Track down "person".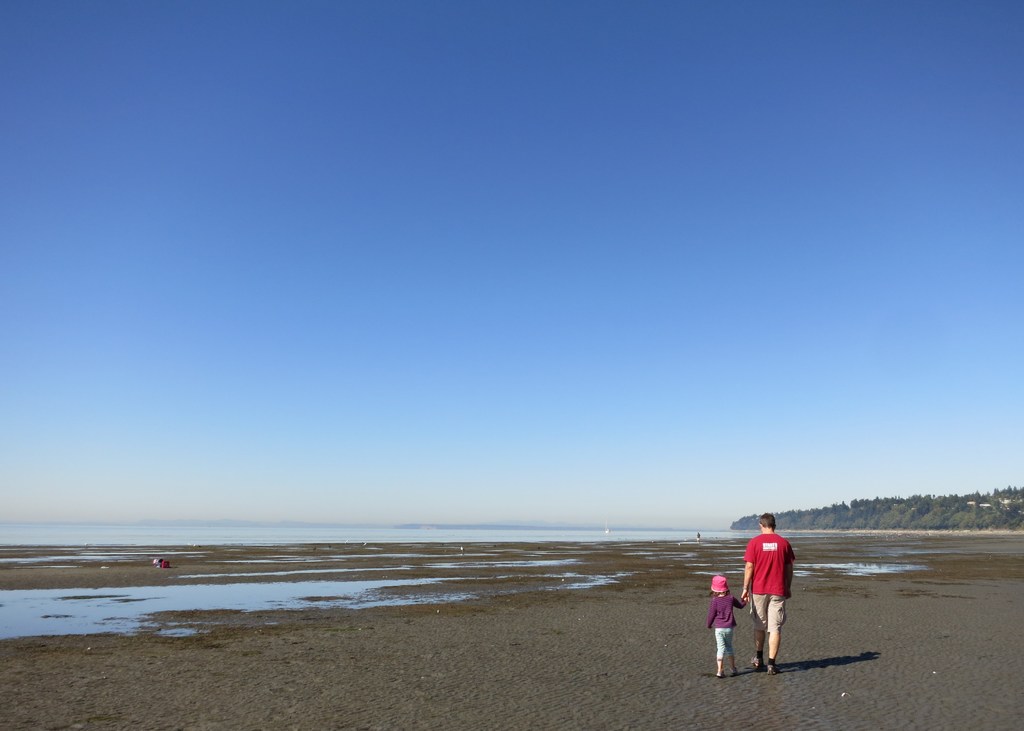
Tracked to rect(739, 507, 800, 675).
